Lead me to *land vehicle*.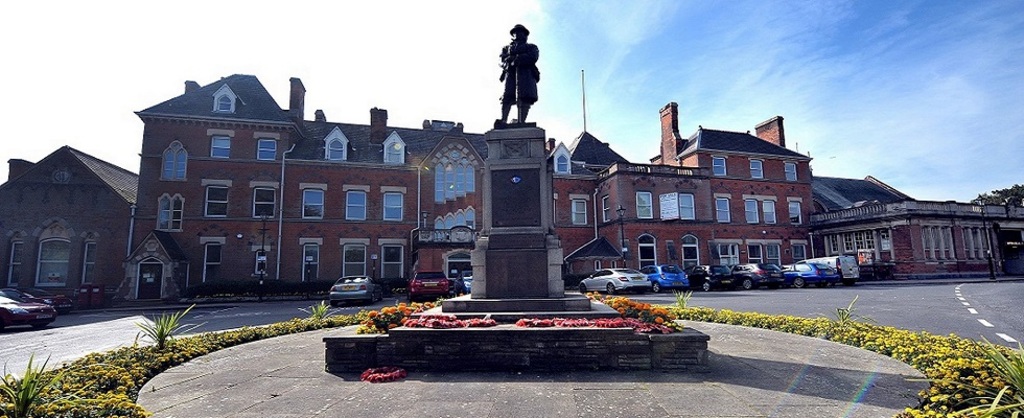
Lead to (x1=778, y1=259, x2=839, y2=286).
